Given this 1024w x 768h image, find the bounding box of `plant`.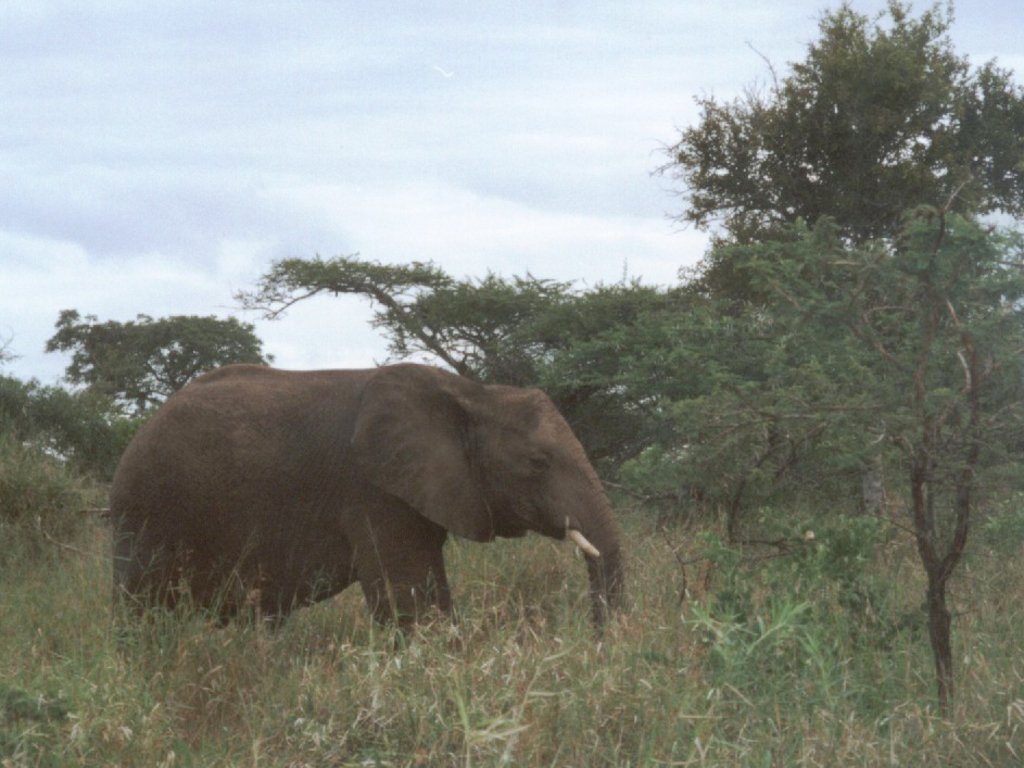
[0, 243, 1023, 767].
